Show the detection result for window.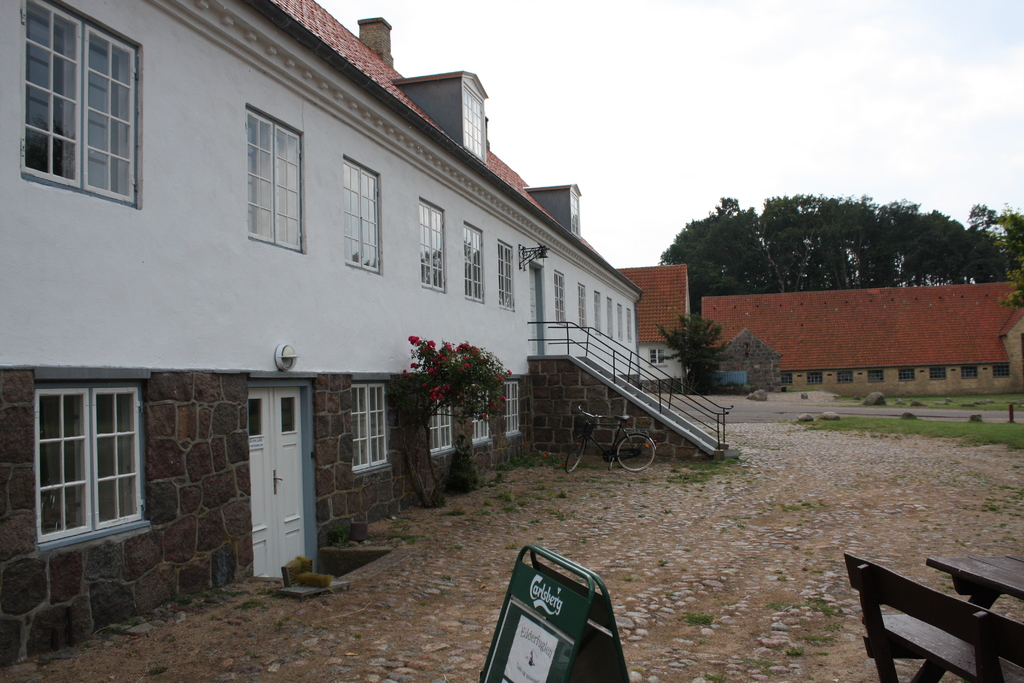
region(468, 391, 492, 442).
